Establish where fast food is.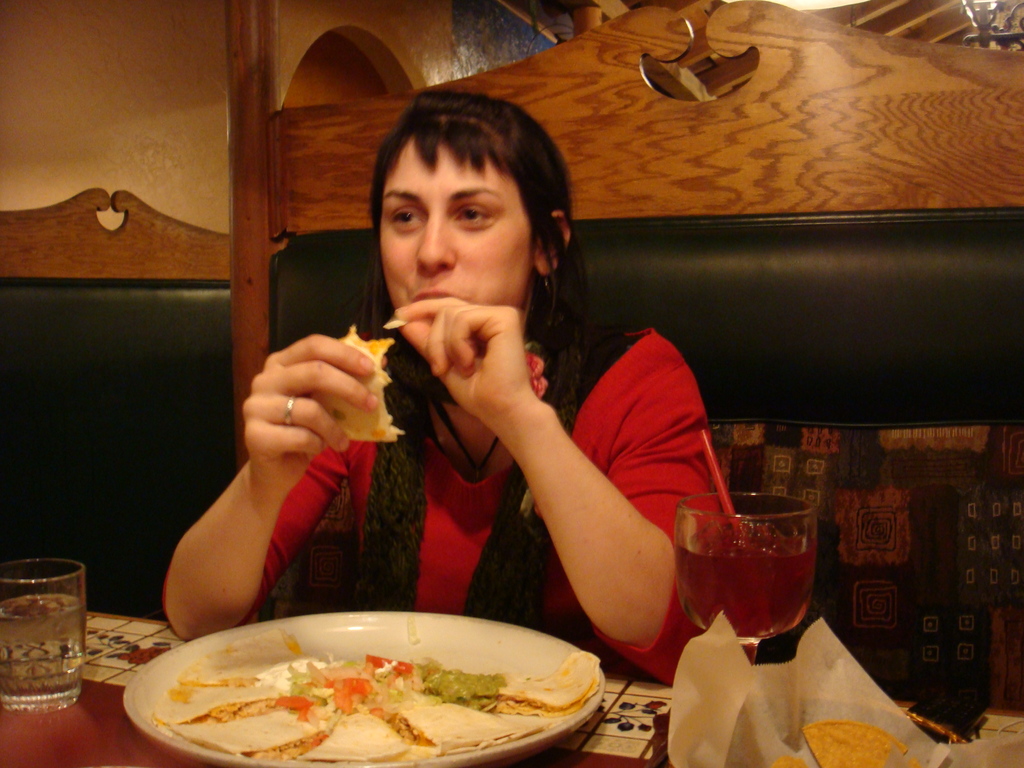
Established at bbox=(111, 620, 592, 758).
